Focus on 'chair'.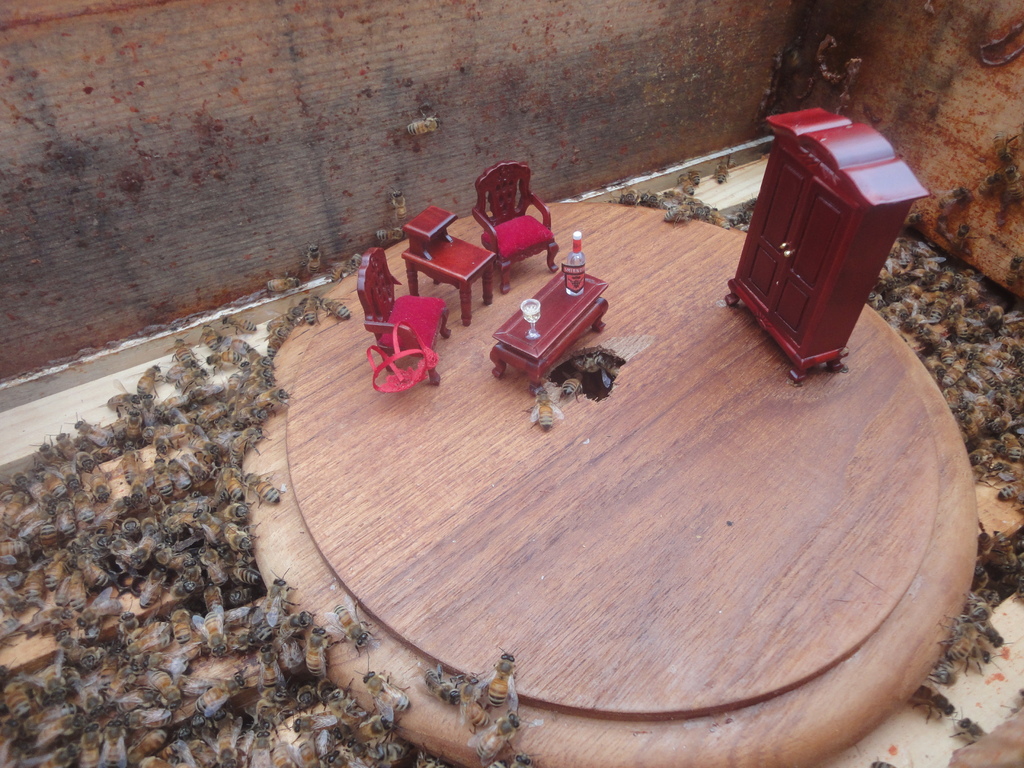
Focused at bbox=[354, 255, 451, 392].
